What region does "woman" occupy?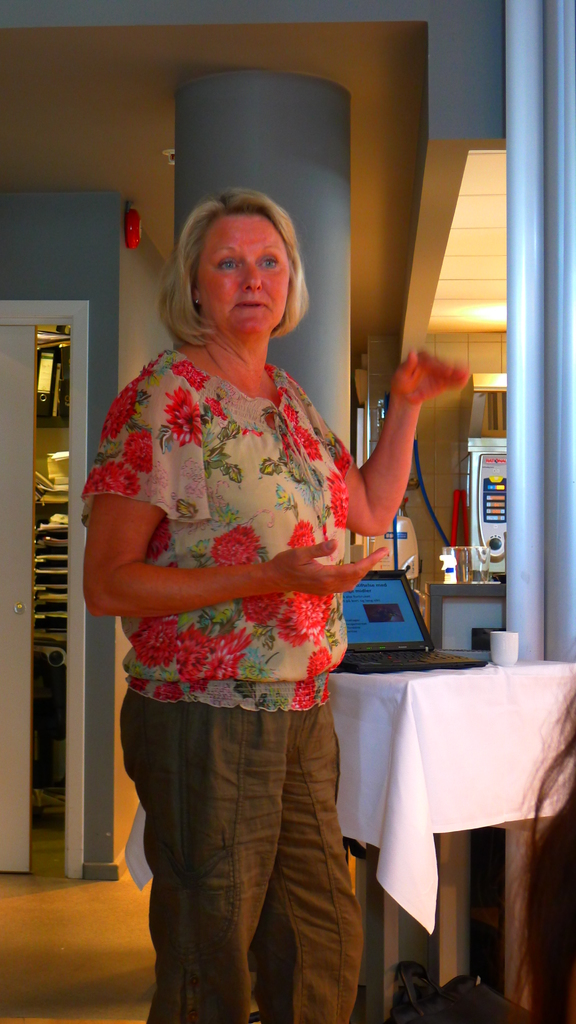
(83, 187, 477, 1023).
